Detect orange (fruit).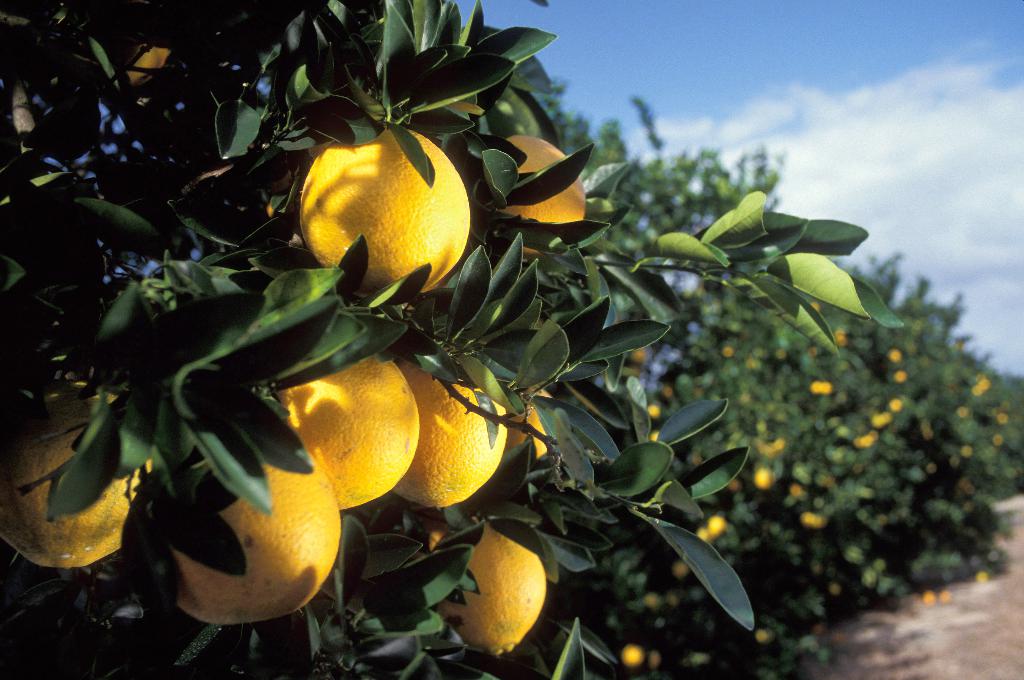
Detected at {"left": 866, "top": 409, "right": 885, "bottom": 425}.
